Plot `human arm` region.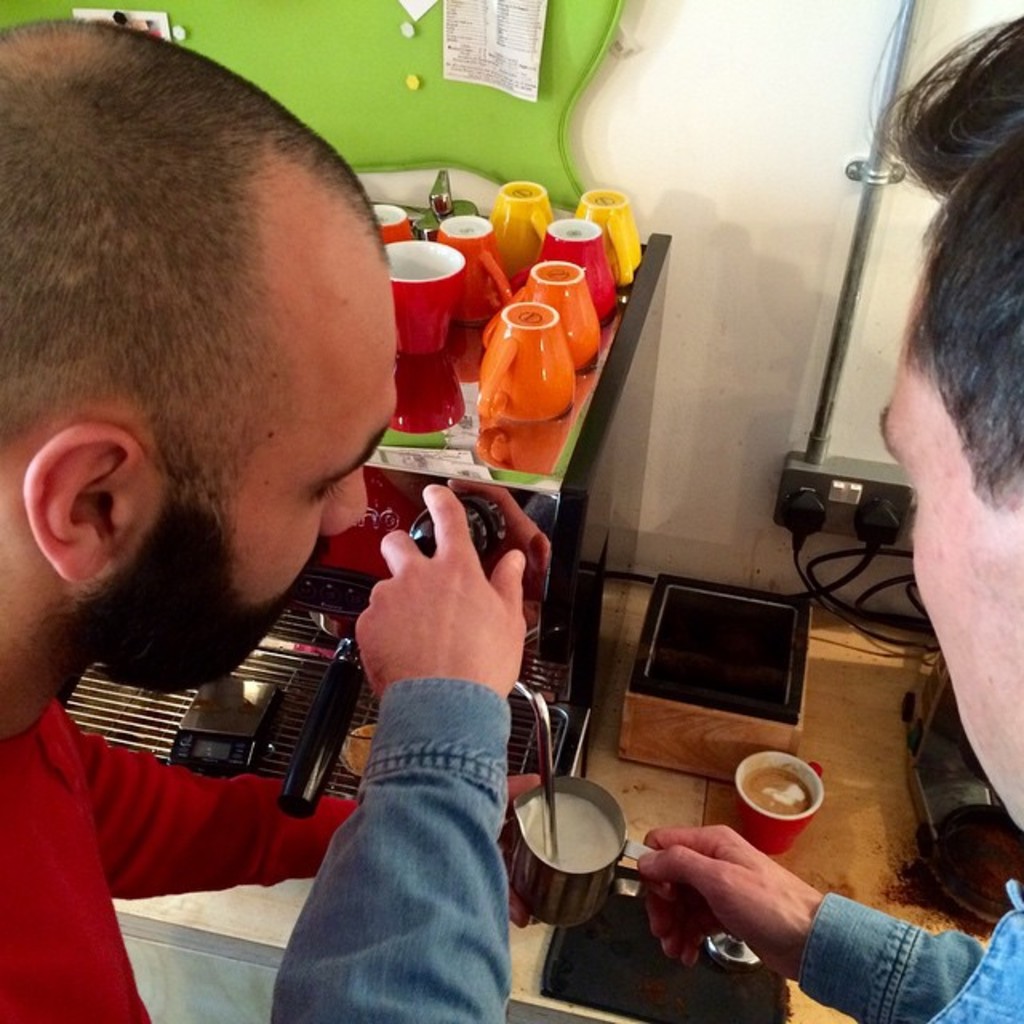
Plotted at [x1=272, y1=480, x2=523, y2=1022].
